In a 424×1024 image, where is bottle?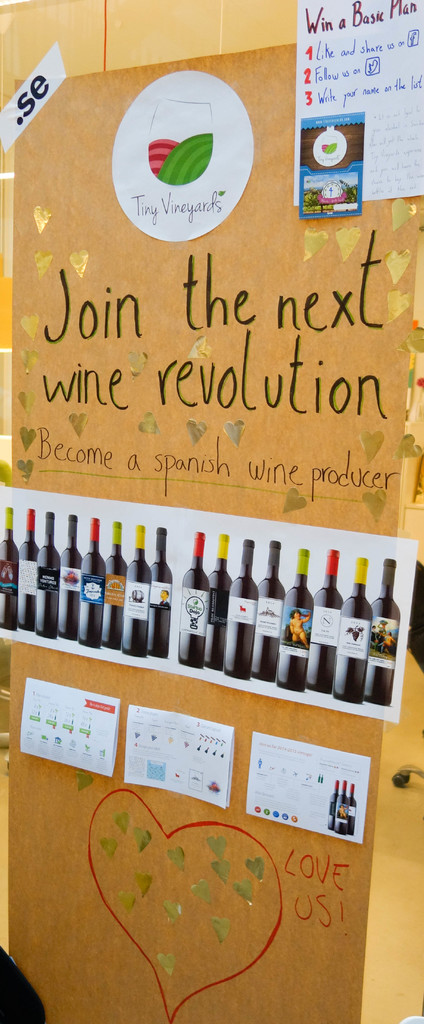
18 508 34 627.
